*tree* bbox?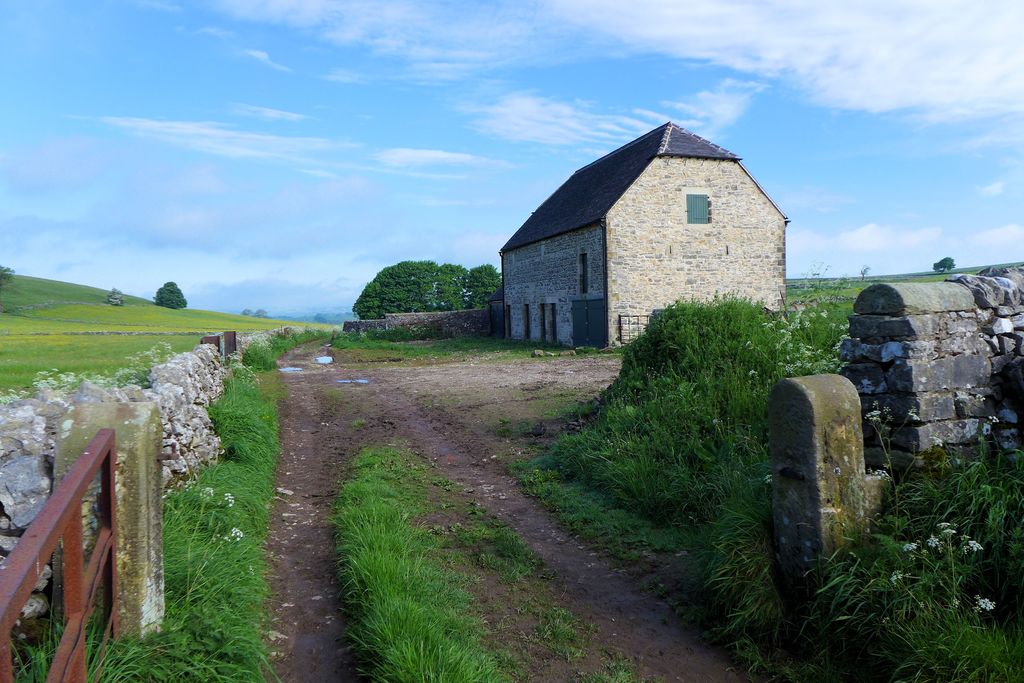
(left=152, top=274, right=194, bottom=312)
